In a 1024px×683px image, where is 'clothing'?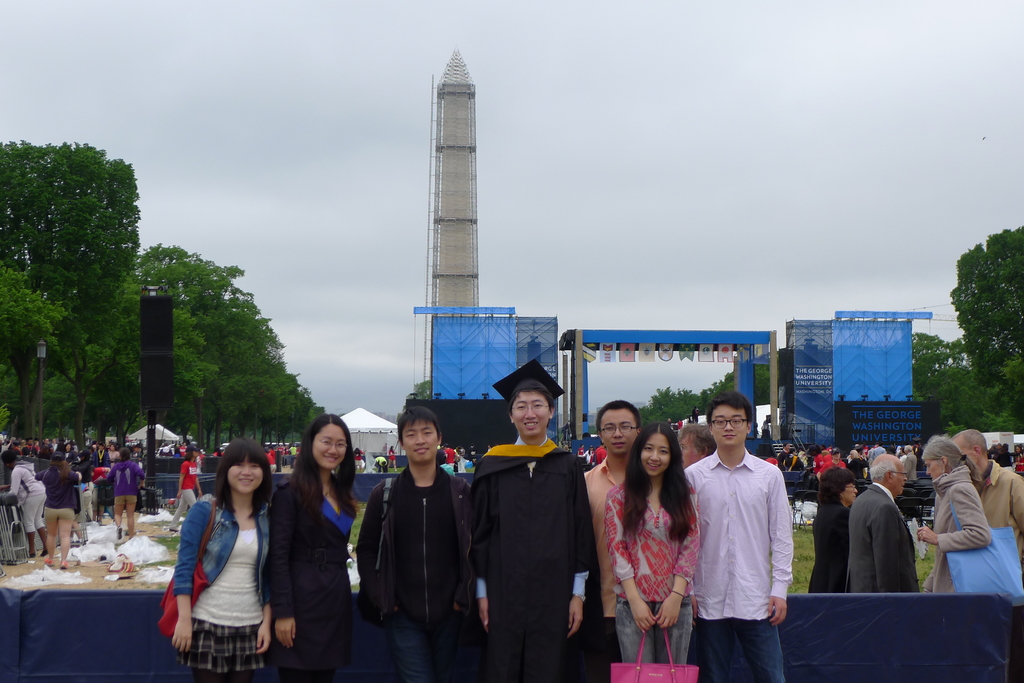
<bbox>40, 460, 79, 525</bbox>.
